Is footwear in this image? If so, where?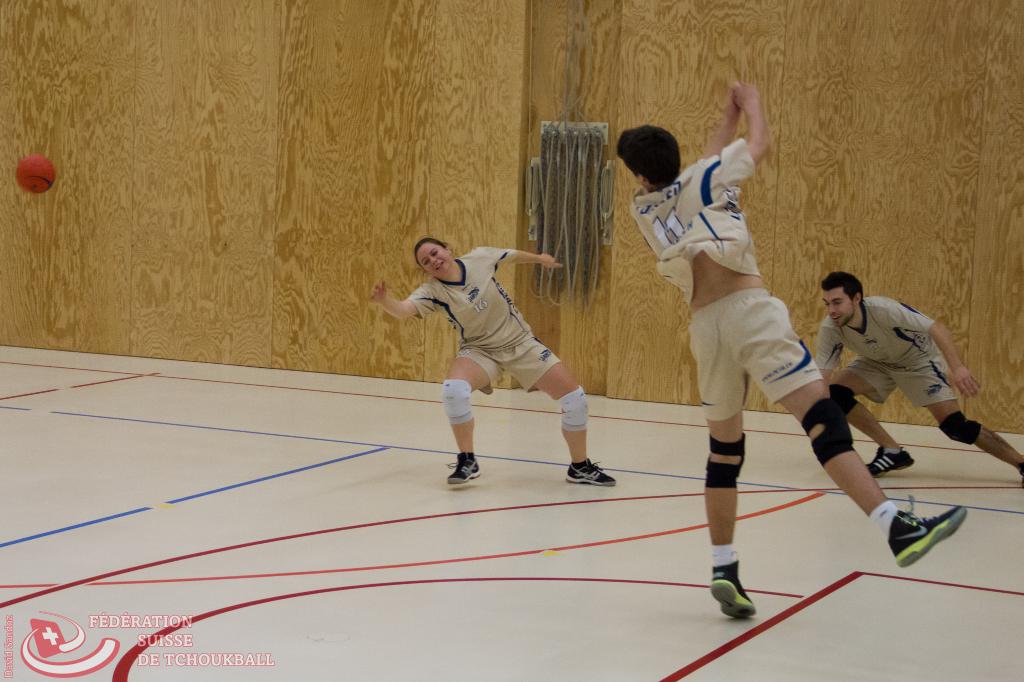
Yes, at 1020/463/1023/488.
